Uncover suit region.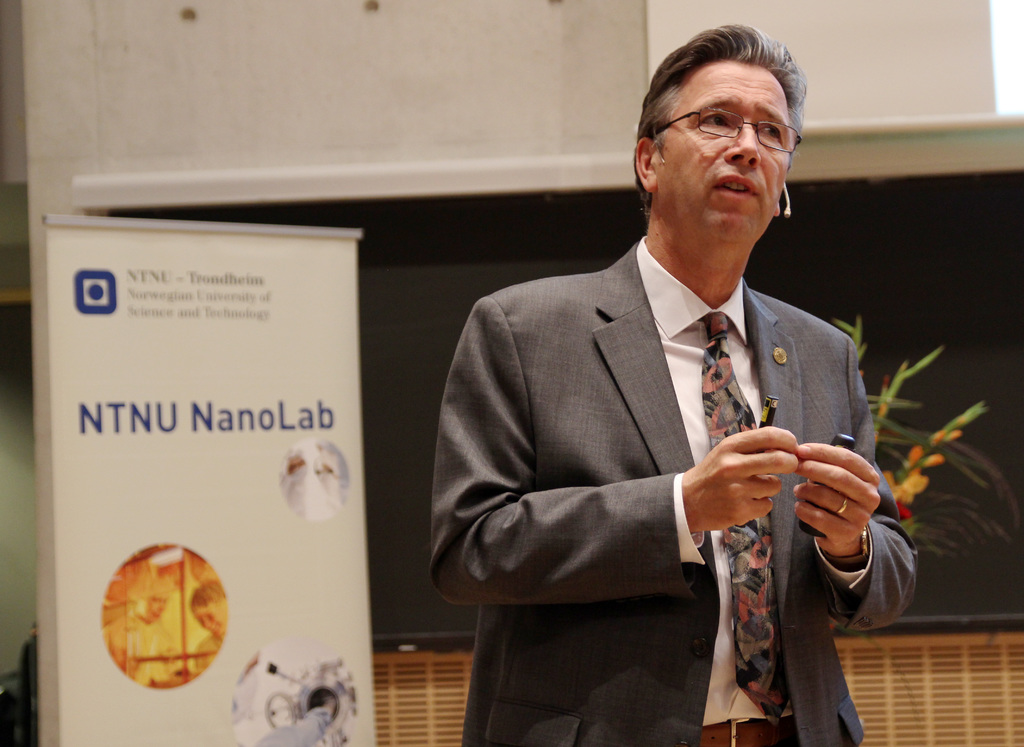
Uncovered: (x1=465, y1=171, x2=906, y2=722).
